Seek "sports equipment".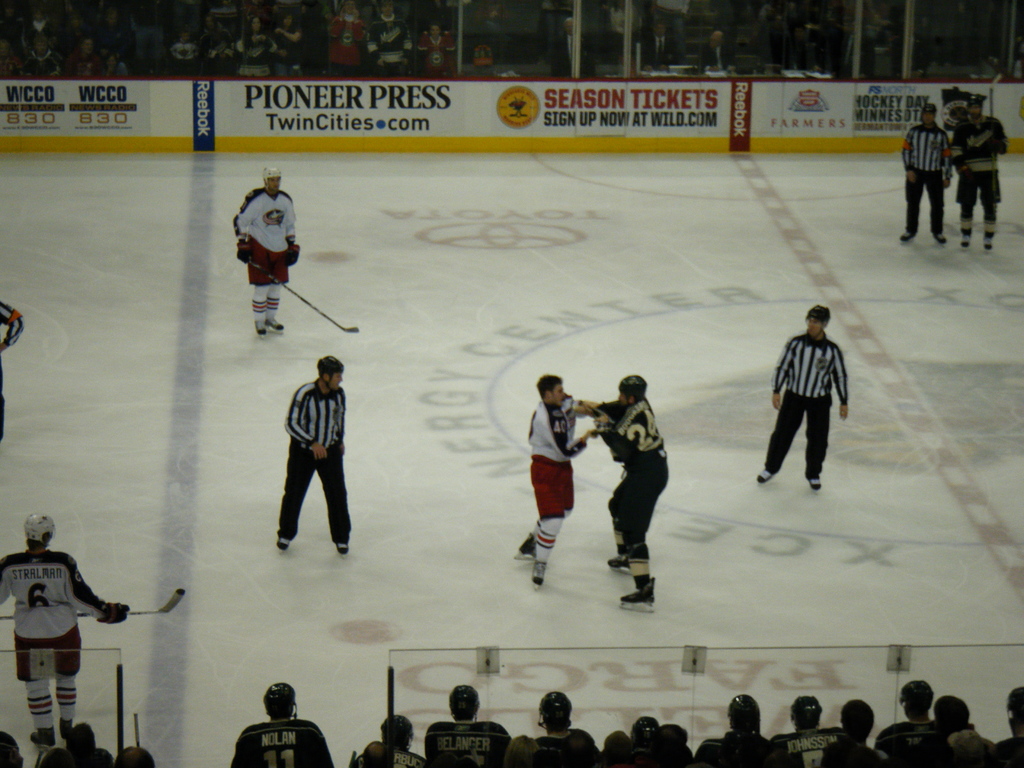
left=618, top=573, right=657, bottom=609.
